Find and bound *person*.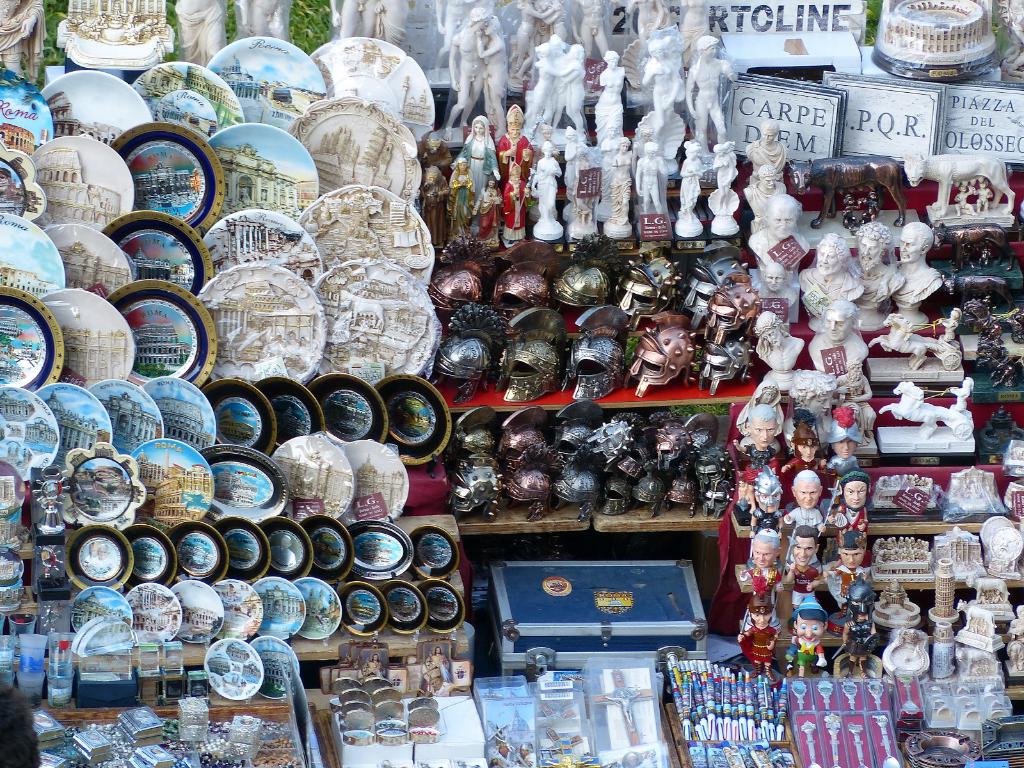
Bound: x1=477, y1=16, x2=509, y2=134.
